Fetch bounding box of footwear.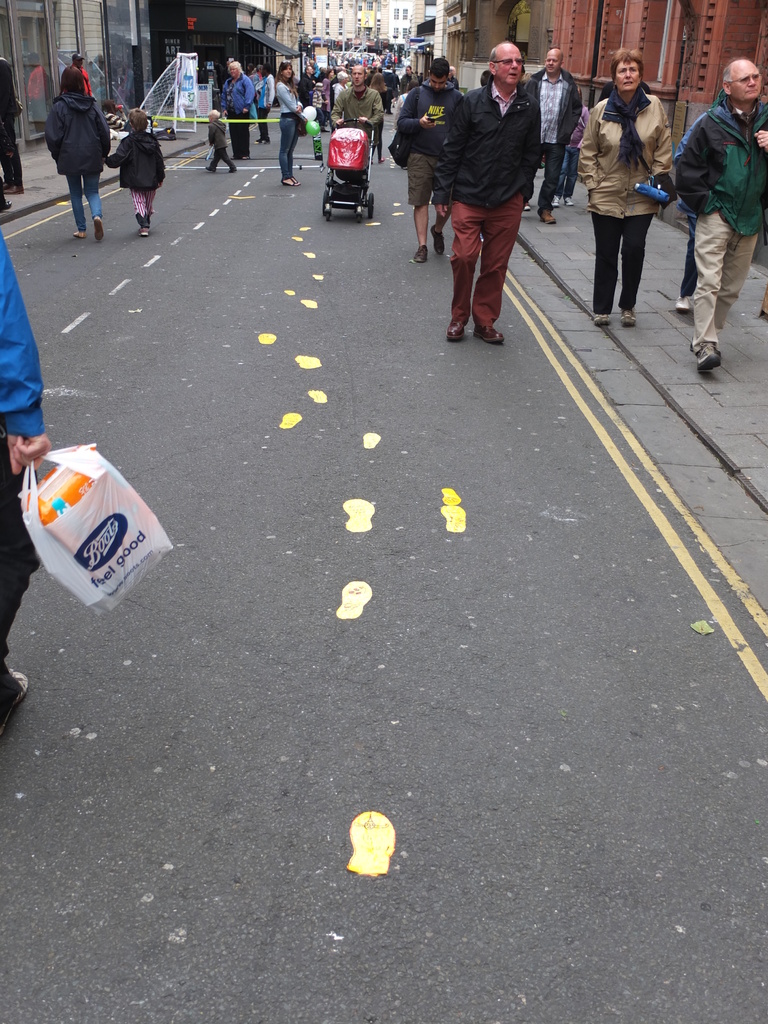
Bbox: rect(92, 214, 108, 241).
